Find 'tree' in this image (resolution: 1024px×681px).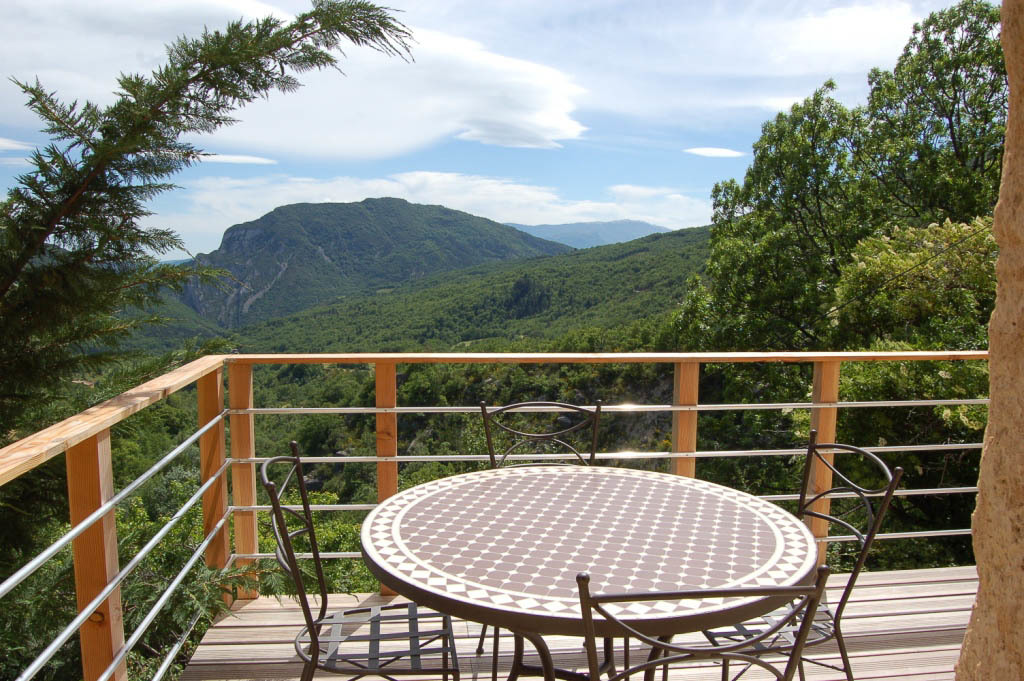
l=0, t=0, r=433, b=586.
